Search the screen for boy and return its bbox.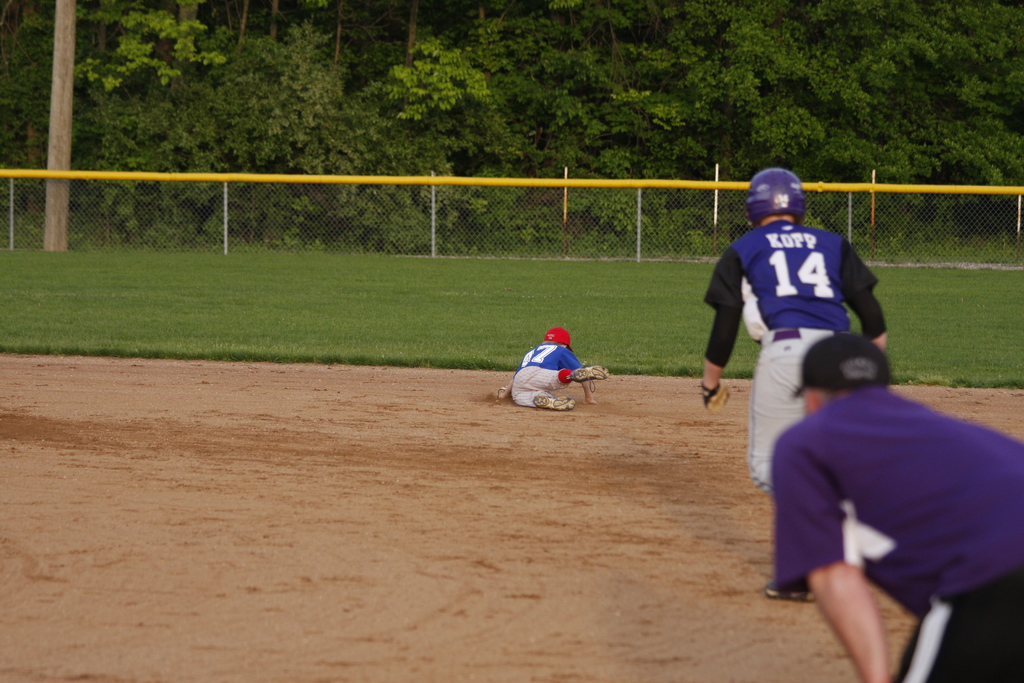
Found: {"x1": 774, "y1": 333, "x2": 1023, "y2": 682}.
